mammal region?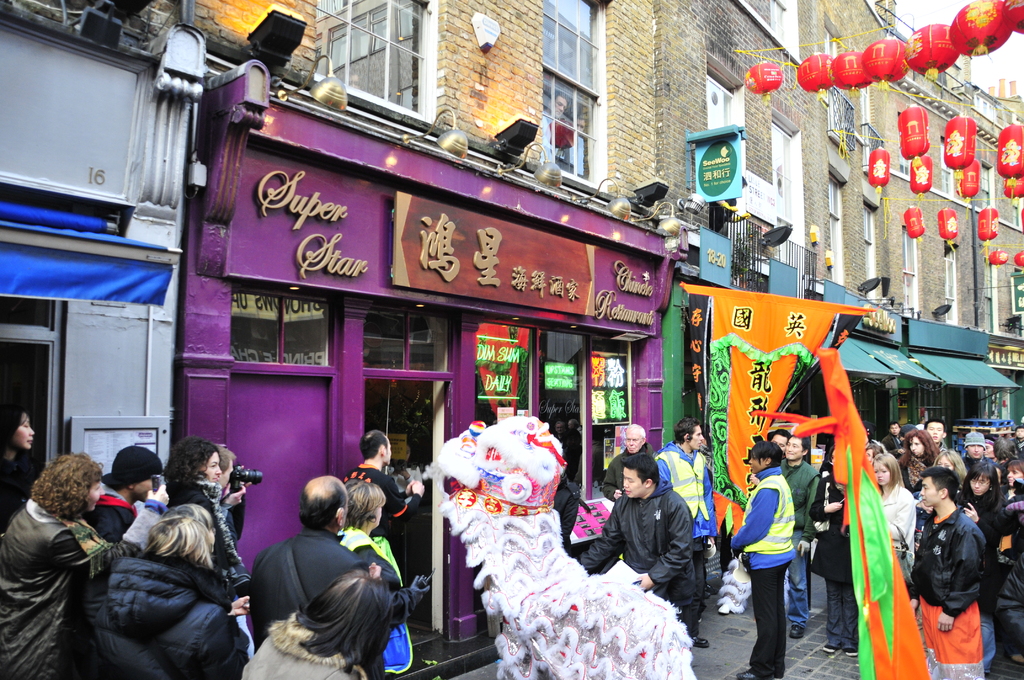
bbox=[997, 423, 1010, 436]
